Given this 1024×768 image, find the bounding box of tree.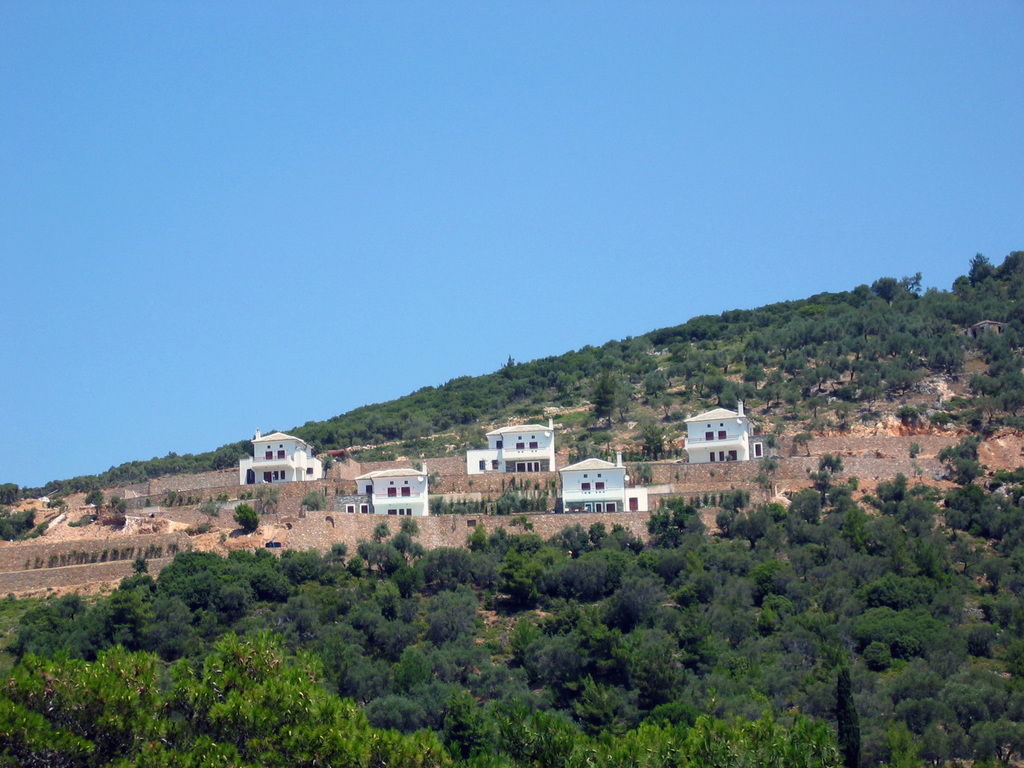
x1=166, y1=492, x2=179, y2=509.
